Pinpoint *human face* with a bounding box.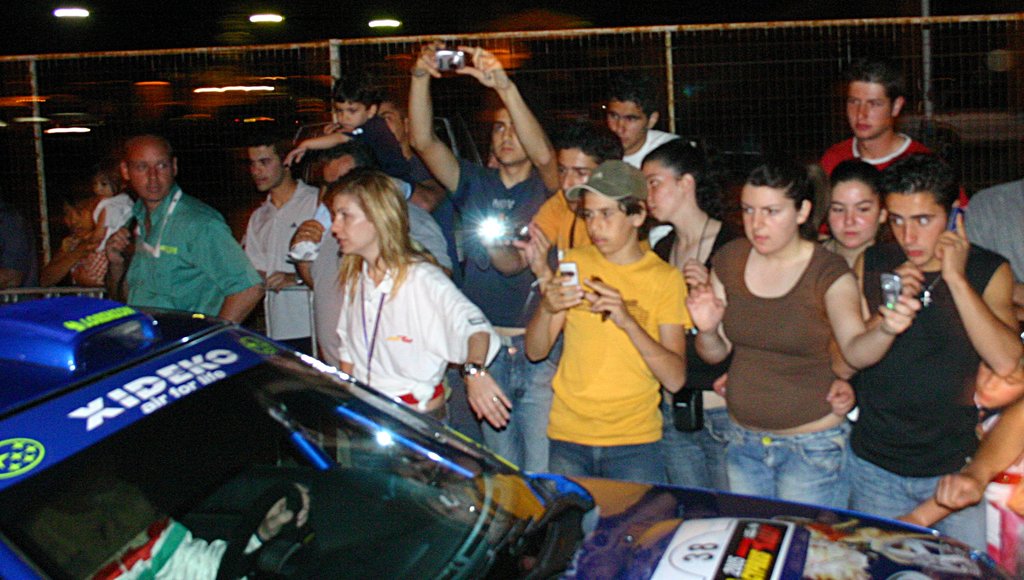
pyautogui.locateOnScreen(335, 97, 364, 132).
